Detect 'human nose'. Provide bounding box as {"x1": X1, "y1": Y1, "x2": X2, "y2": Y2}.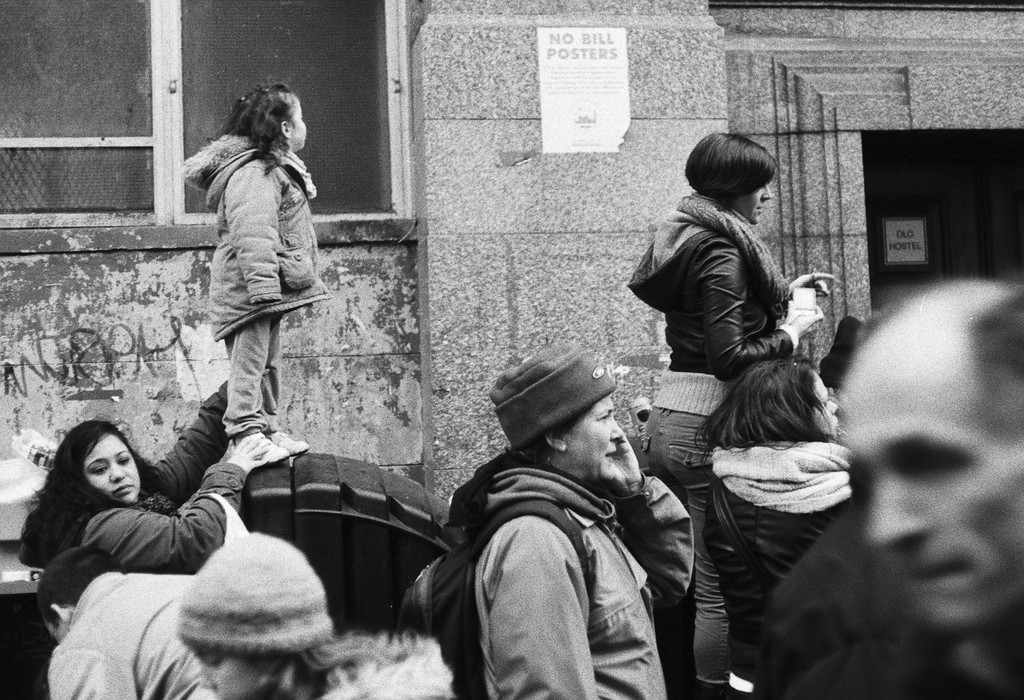
{"x1": 111, "y1": 465, "x2": 127, "y2": 482}.
